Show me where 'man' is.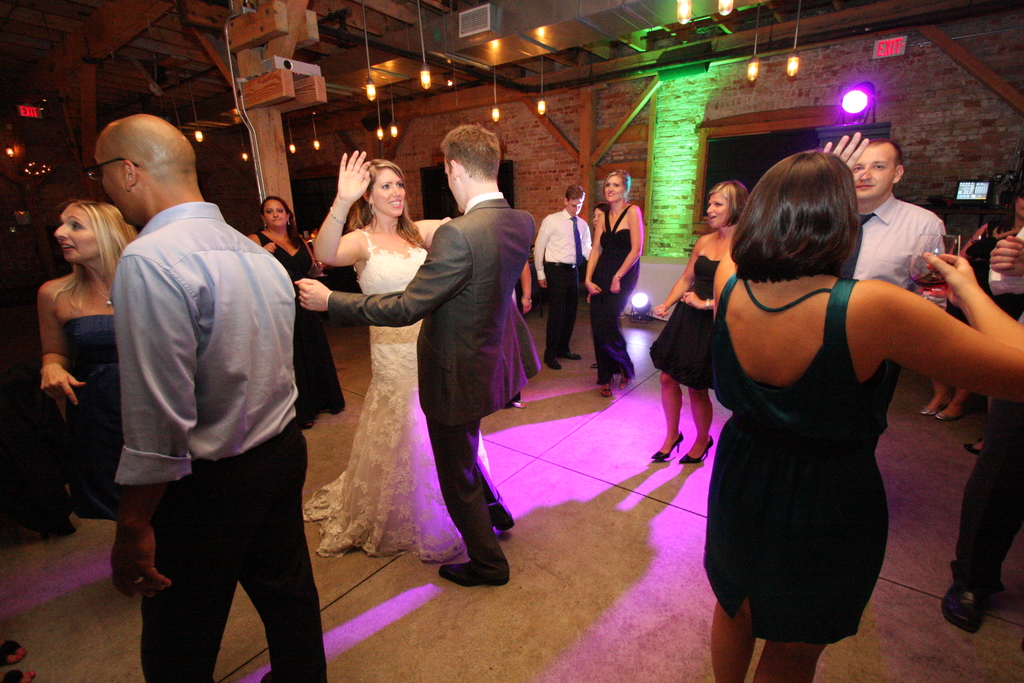
'man' is at crop(847, 133, 943, 461).
